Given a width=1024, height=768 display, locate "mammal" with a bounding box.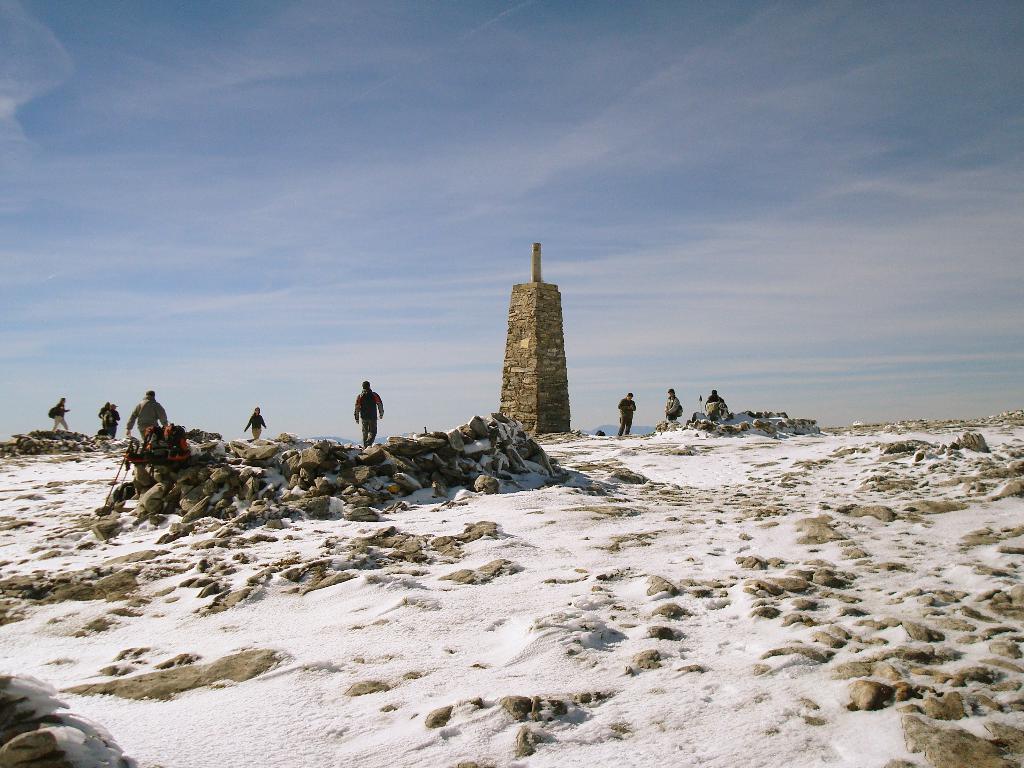
Located: bbox=[113, 412, 179, 498].
